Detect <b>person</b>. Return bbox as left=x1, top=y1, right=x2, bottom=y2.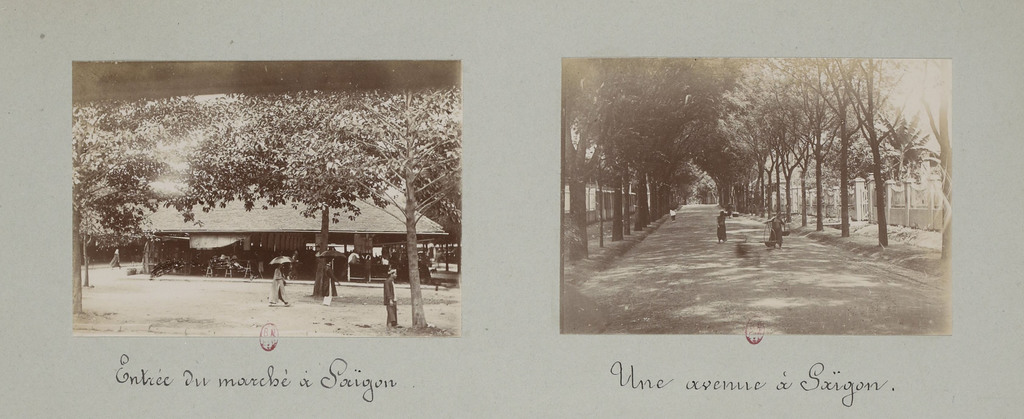
left=269, top=262, right=291, bottom=308.
